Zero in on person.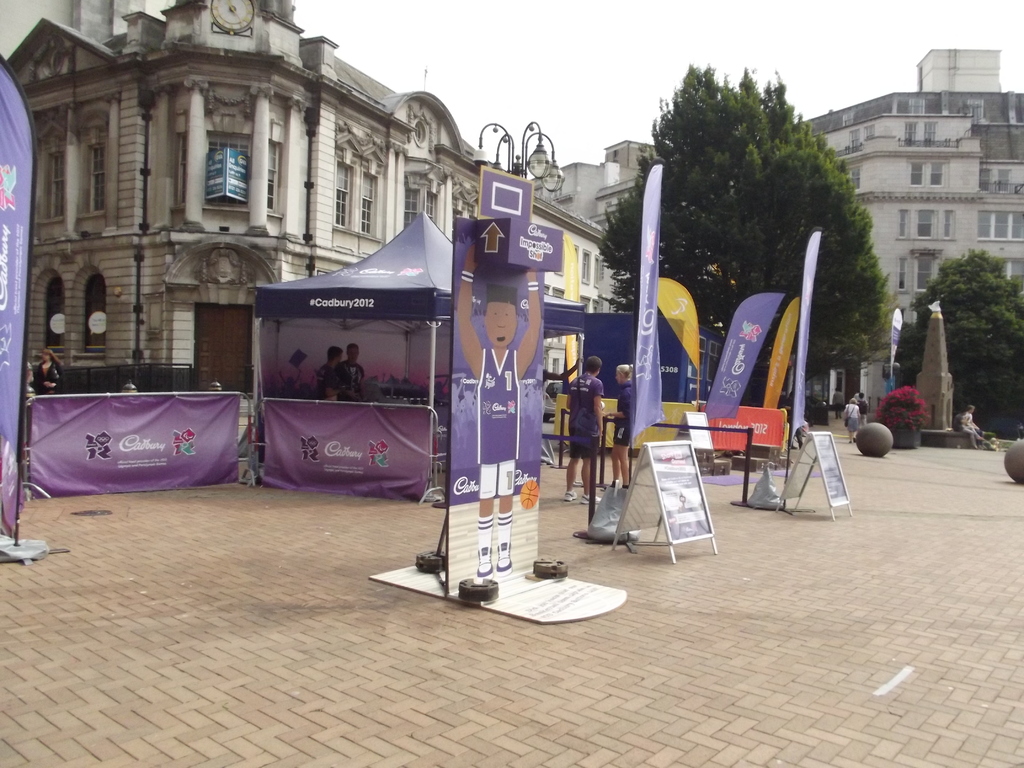
Zeroed in: pyautogui.locateOnScreen(342, 342, 362, 392).
